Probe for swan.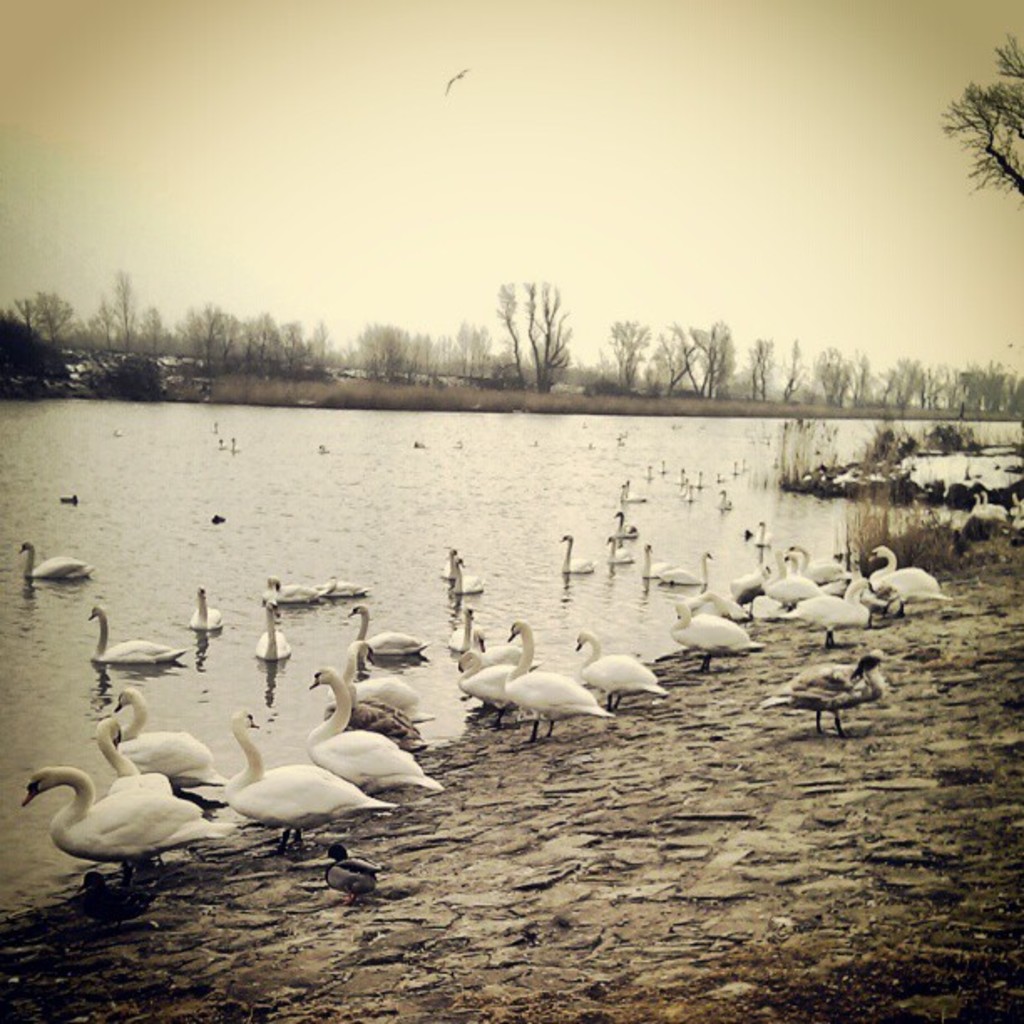
Probe result: rect(780, 574, 882, 653).
